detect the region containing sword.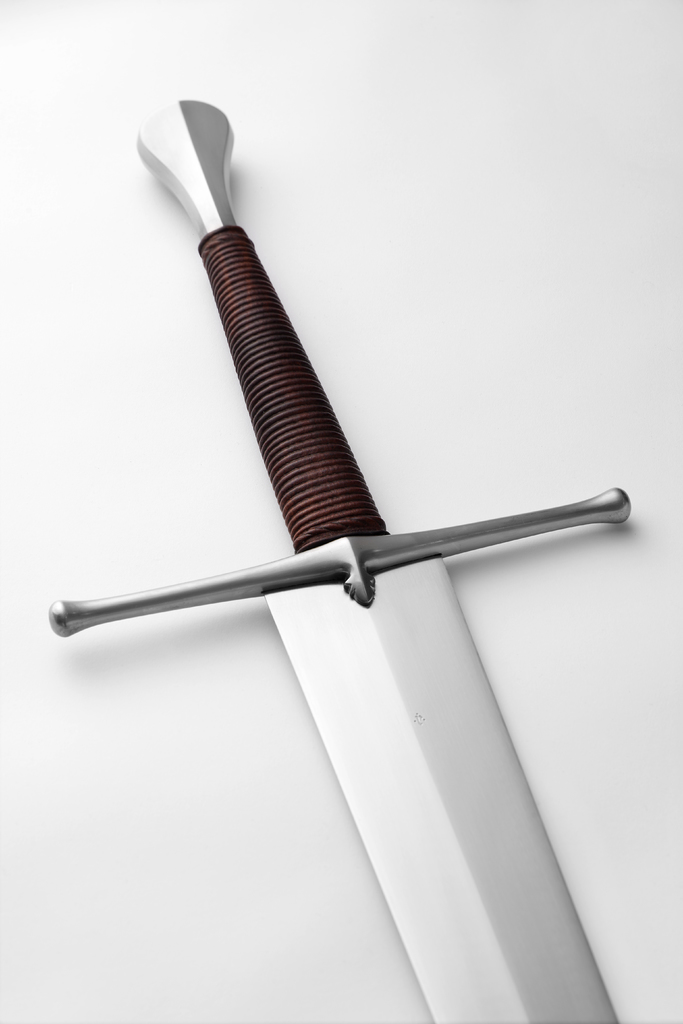
pyautogui.locateOnScreen(47, 100, 630, 1023).
